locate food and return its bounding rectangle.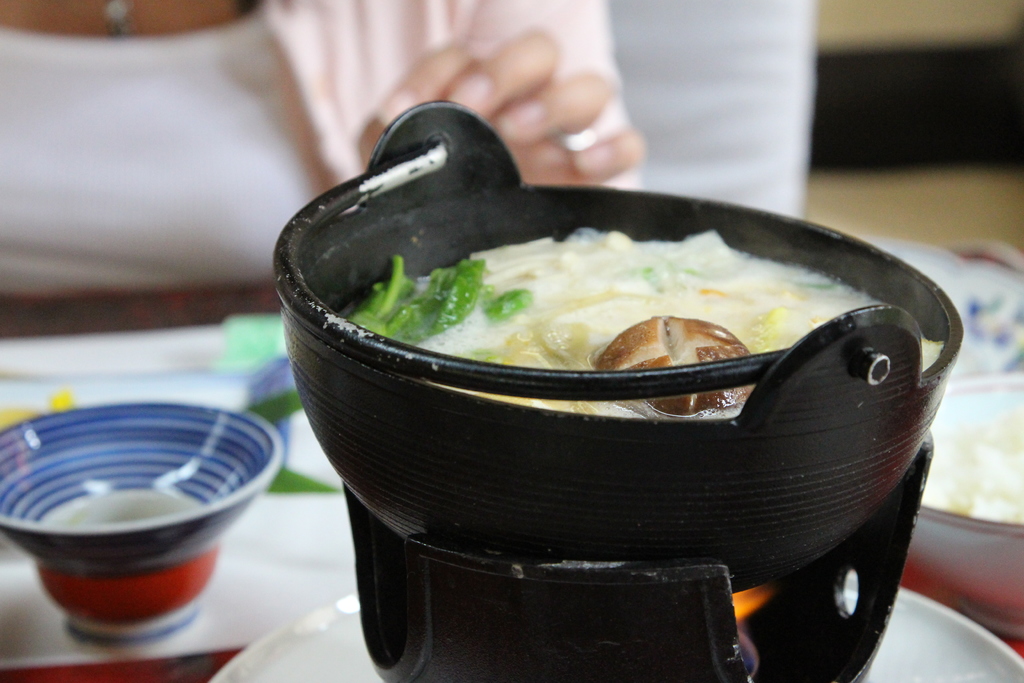
[315,213,868,397].
